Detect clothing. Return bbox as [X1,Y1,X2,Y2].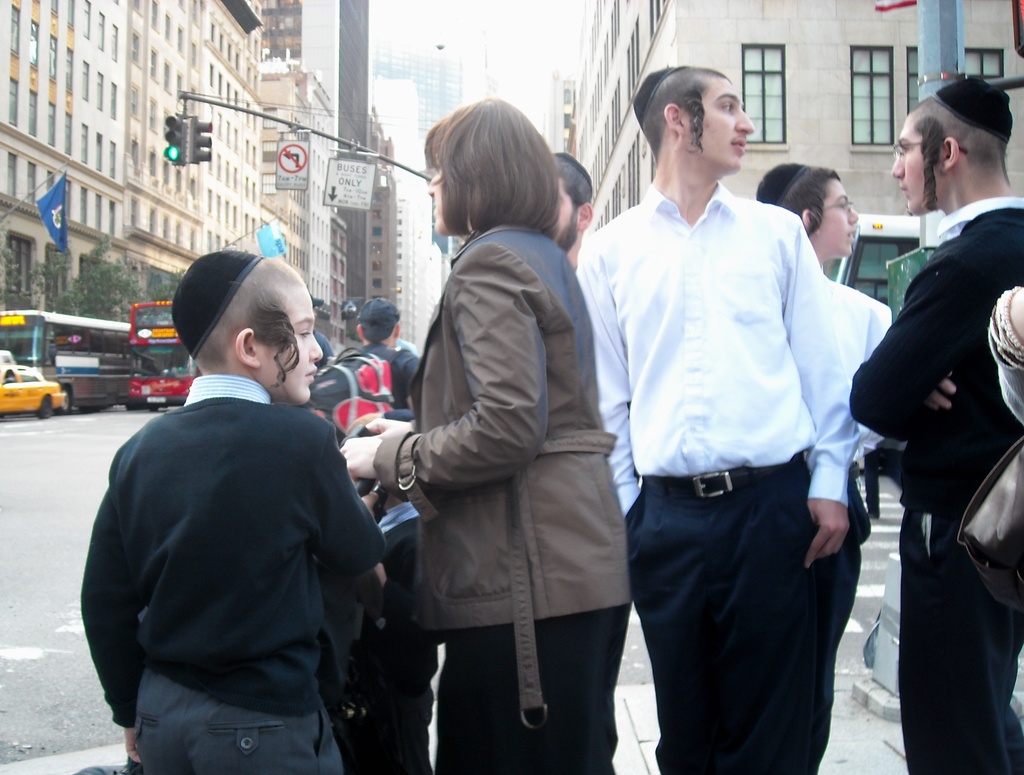
[838,199,1023,771].
